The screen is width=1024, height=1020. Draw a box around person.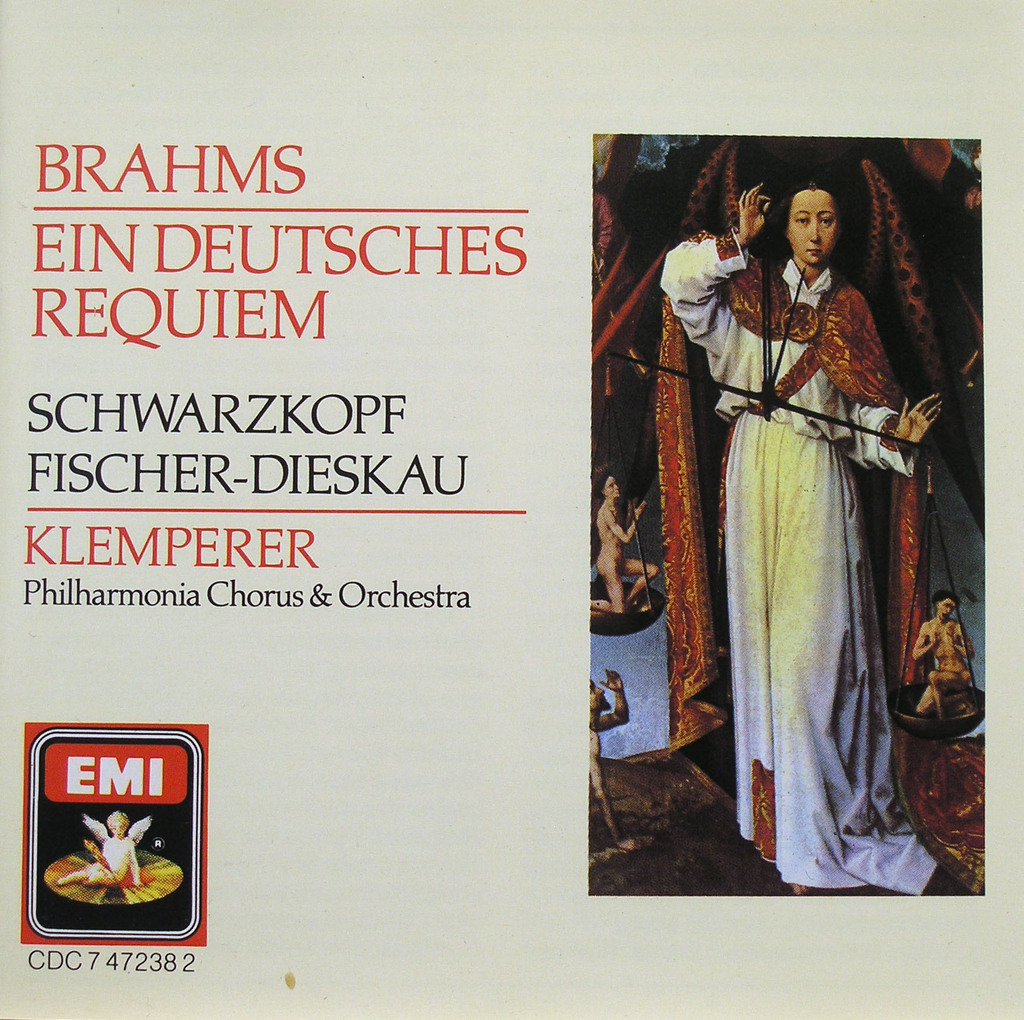
x1=716, y1=103, x2=959, y2=882.
